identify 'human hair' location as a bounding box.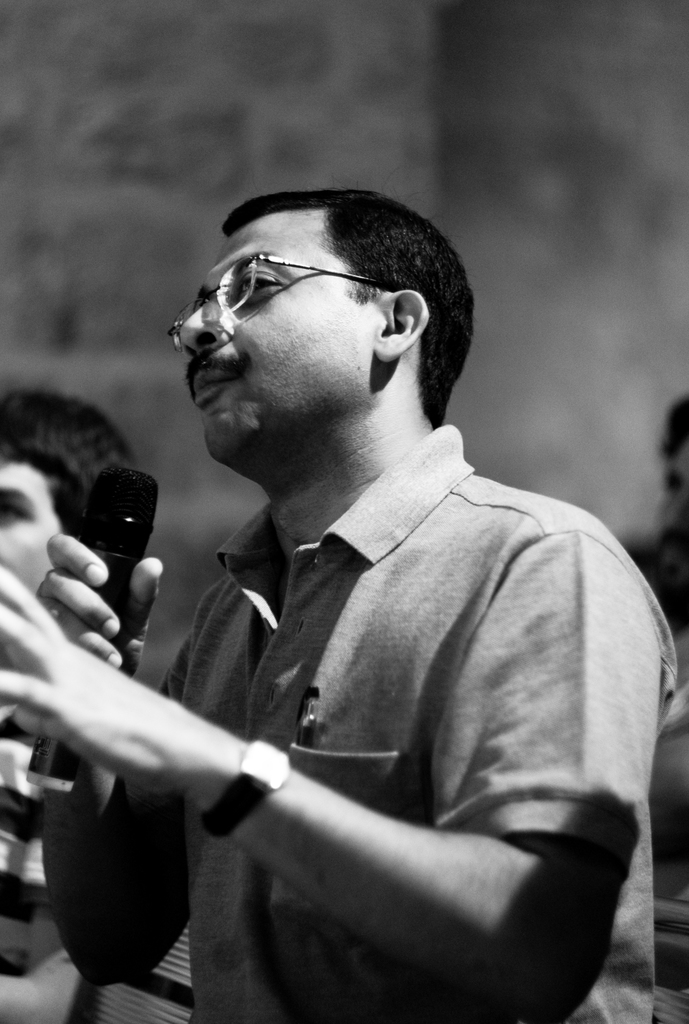
pyautogui.locateOnScreen(0, 390, 127, 531).
